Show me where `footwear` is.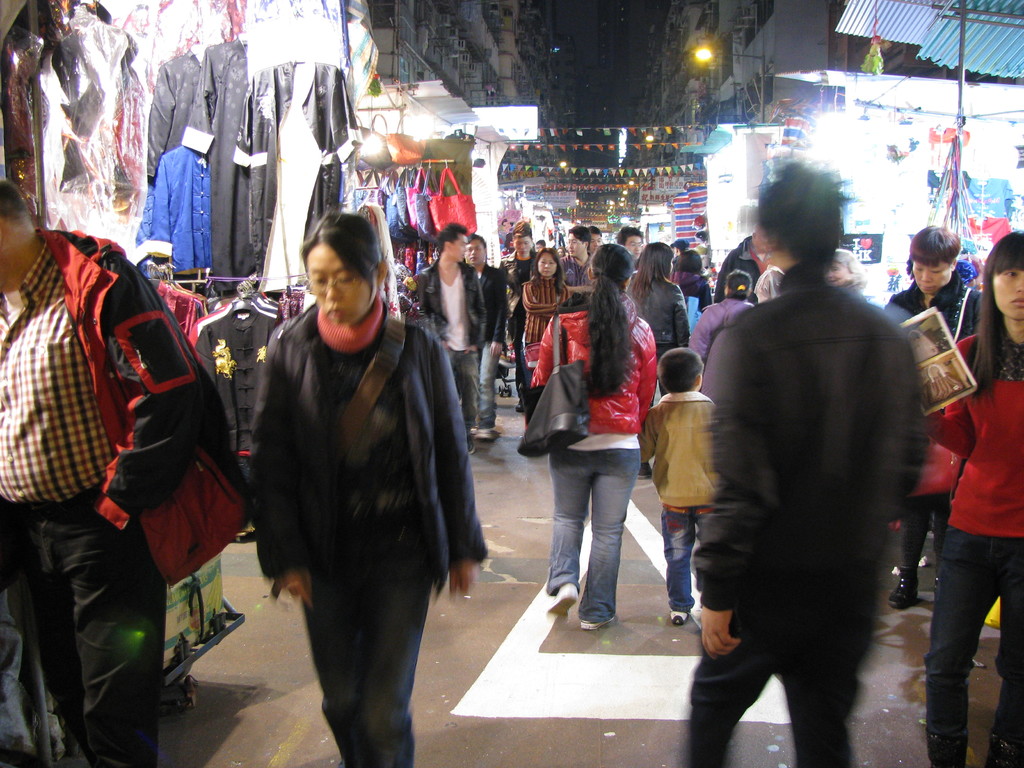
`footwear` is at <bbox>463, 431, 476, 452</bbox>.
